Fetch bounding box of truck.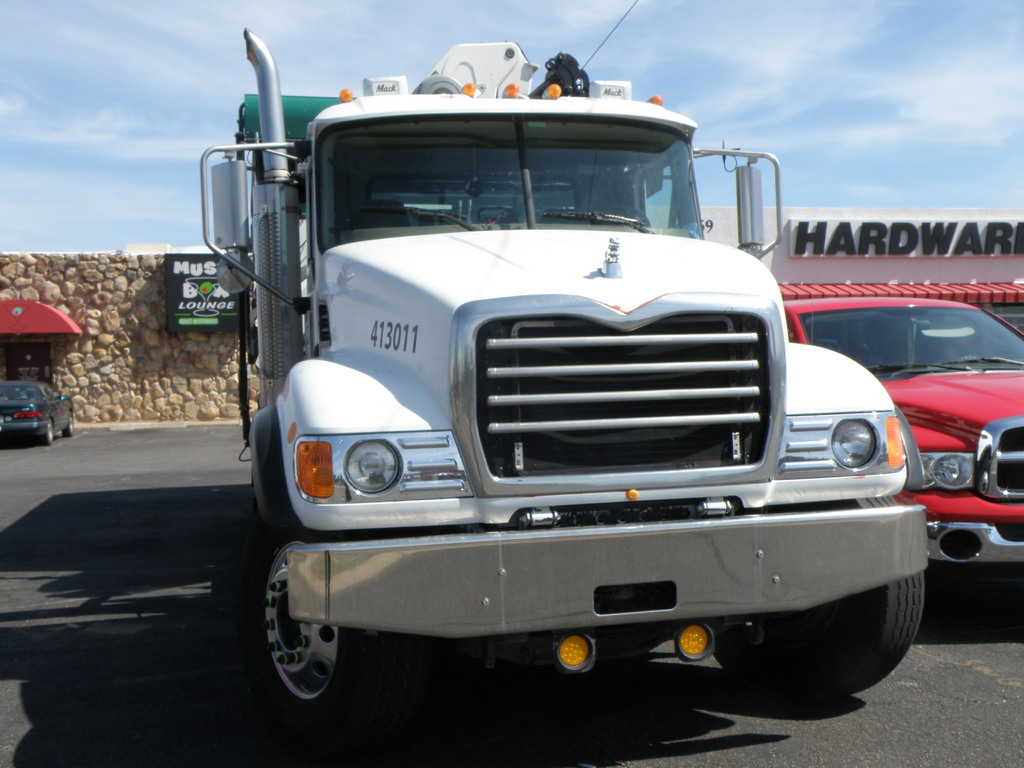
Bbox: {"x1": 179, "y1": 32, "x2": 908, "y2": 708}.
